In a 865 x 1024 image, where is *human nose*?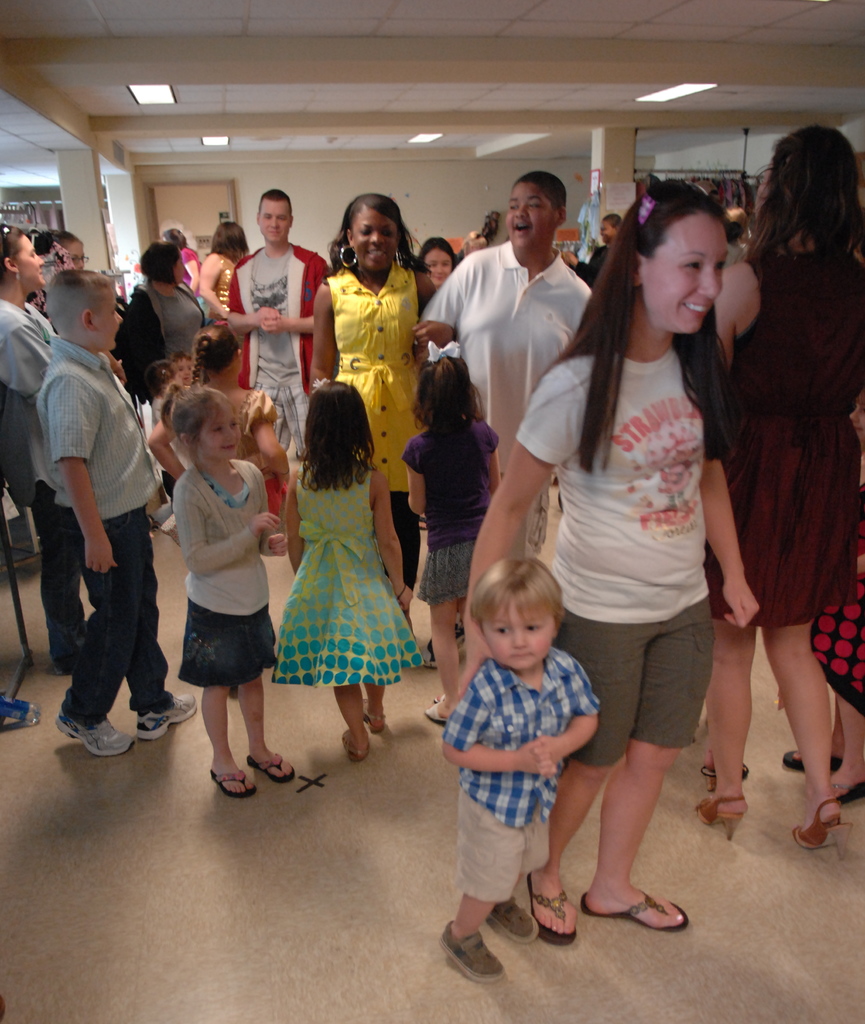
(515,204,525,216).
